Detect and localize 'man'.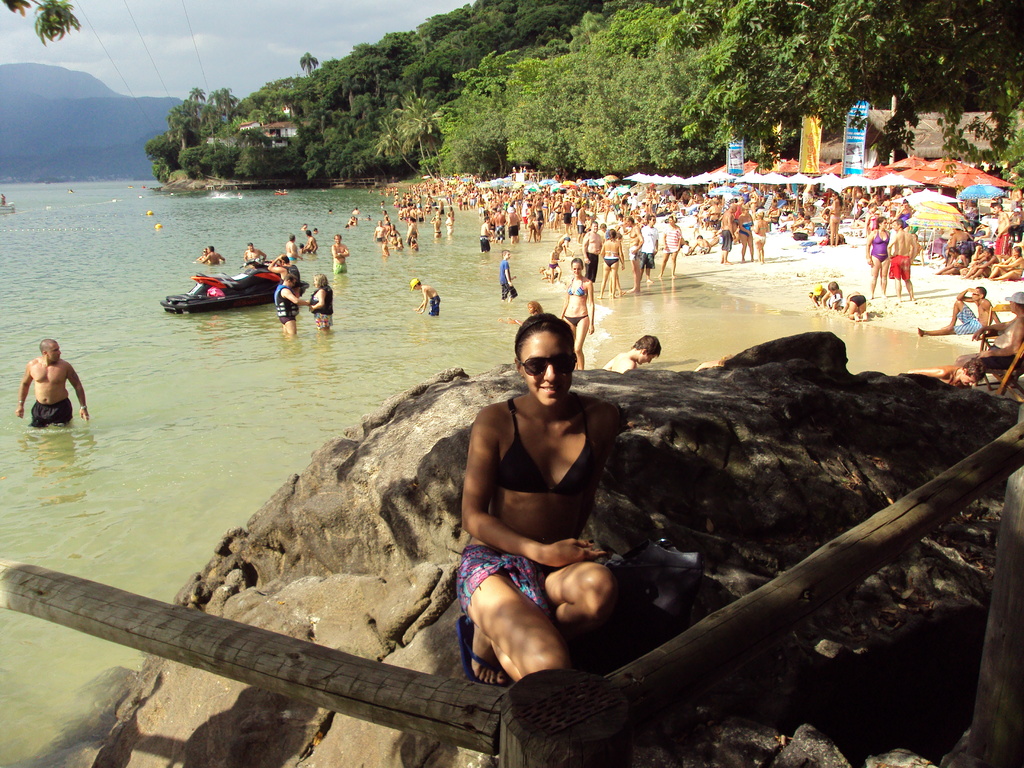
Localized at Rect(886, 221, 918, 307).
